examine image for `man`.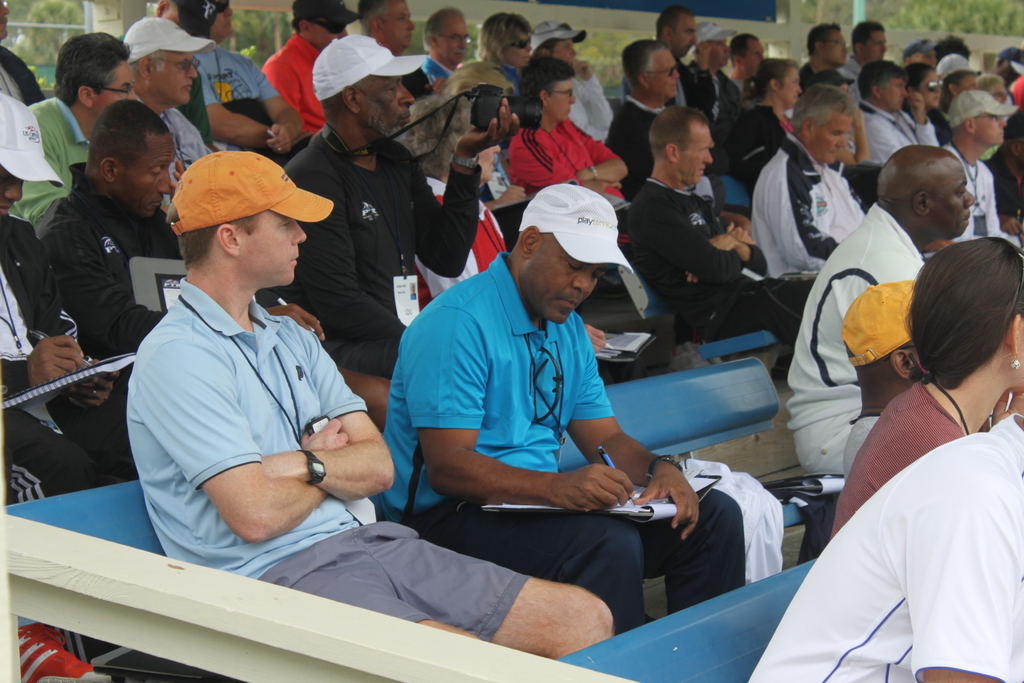
Examination result: rect(107, 5, 211, 219).
